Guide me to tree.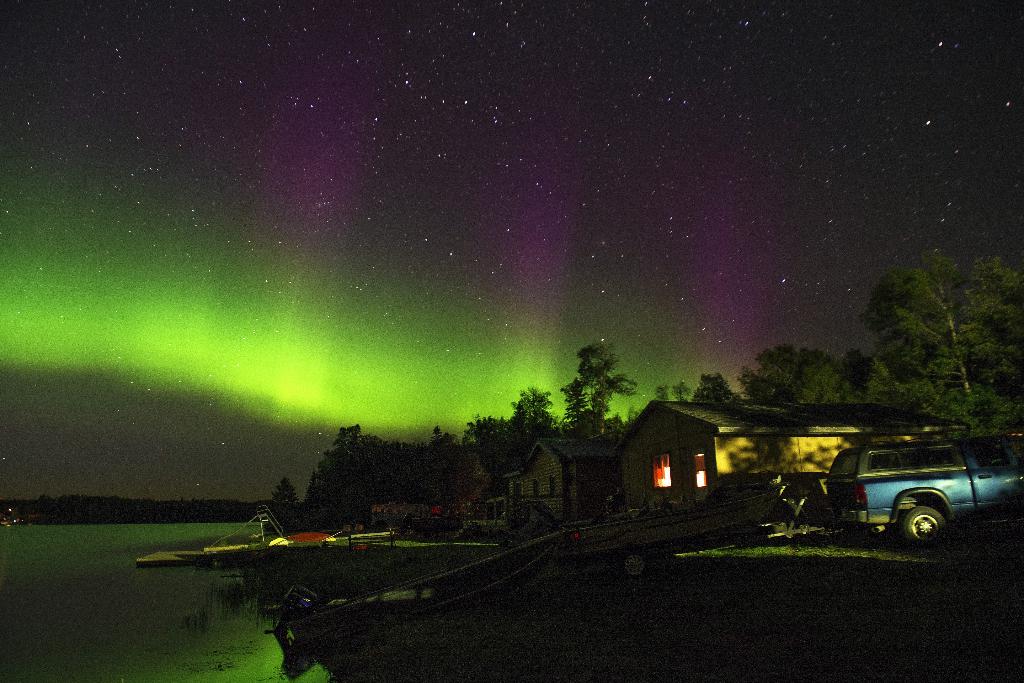
Guidance: 455:374:551:474.
